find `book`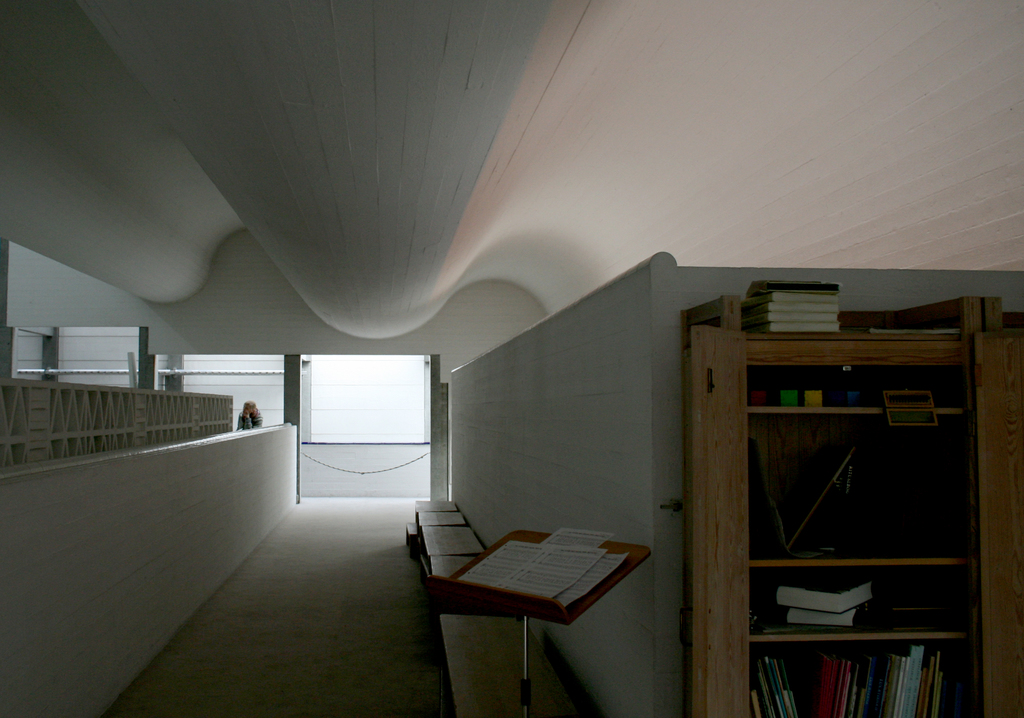
crop(750, 282, 841, 299)
